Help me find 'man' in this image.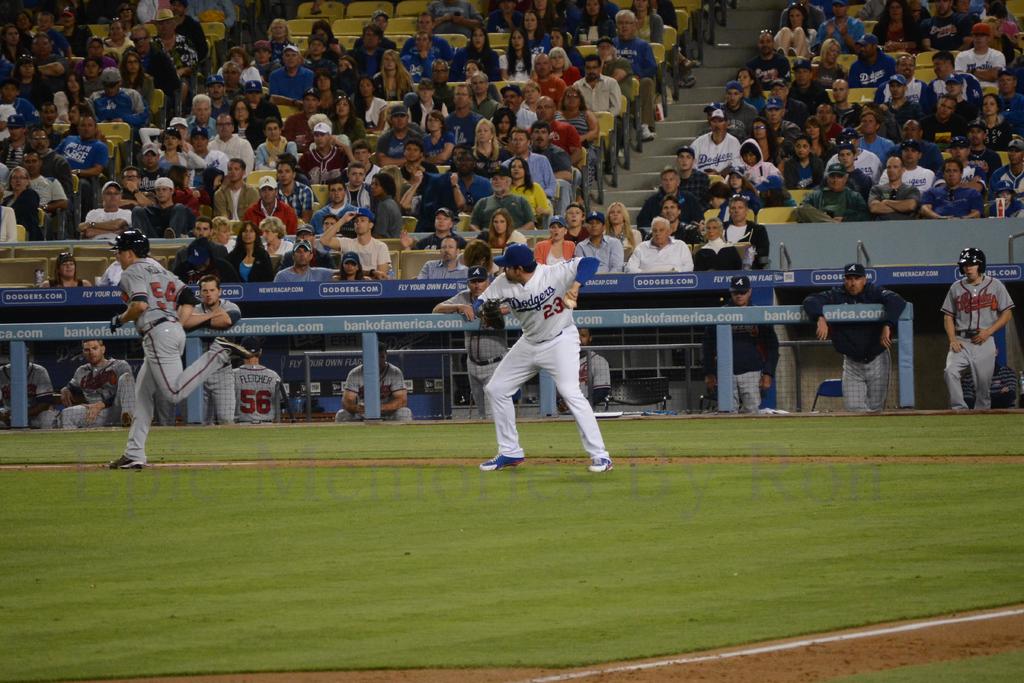
Found it: (x1=827, y1=82, x2=870, y2=144).
